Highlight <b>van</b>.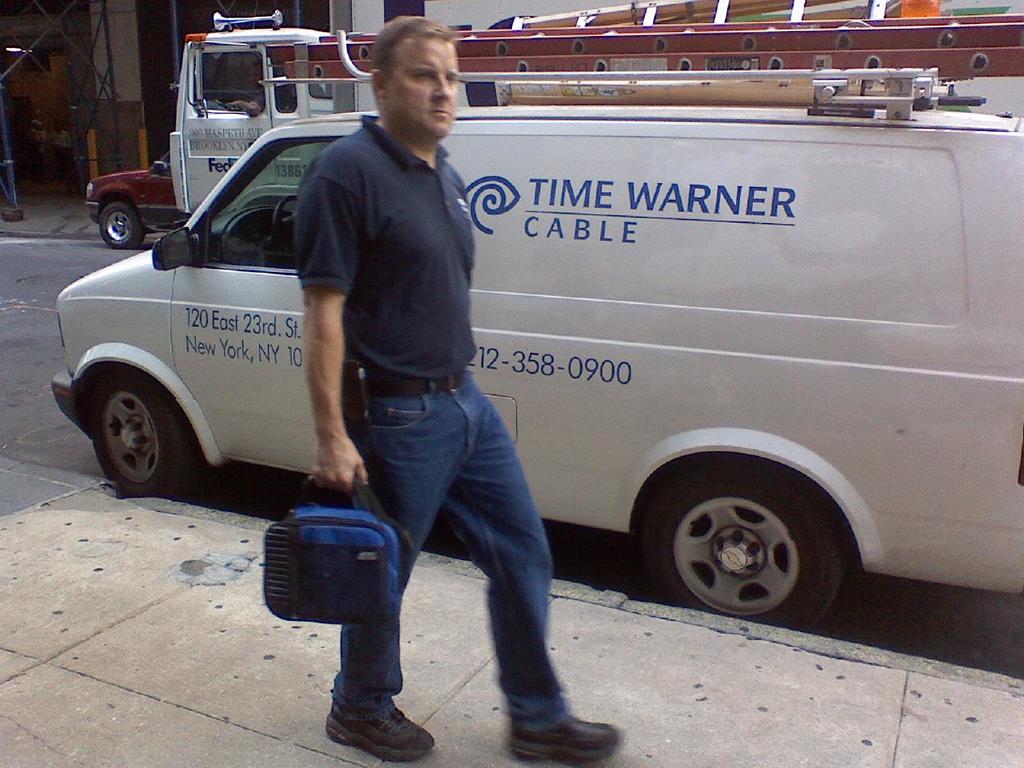
Highlighted region: (left=50, top=0, right=1023, bottom=634).
